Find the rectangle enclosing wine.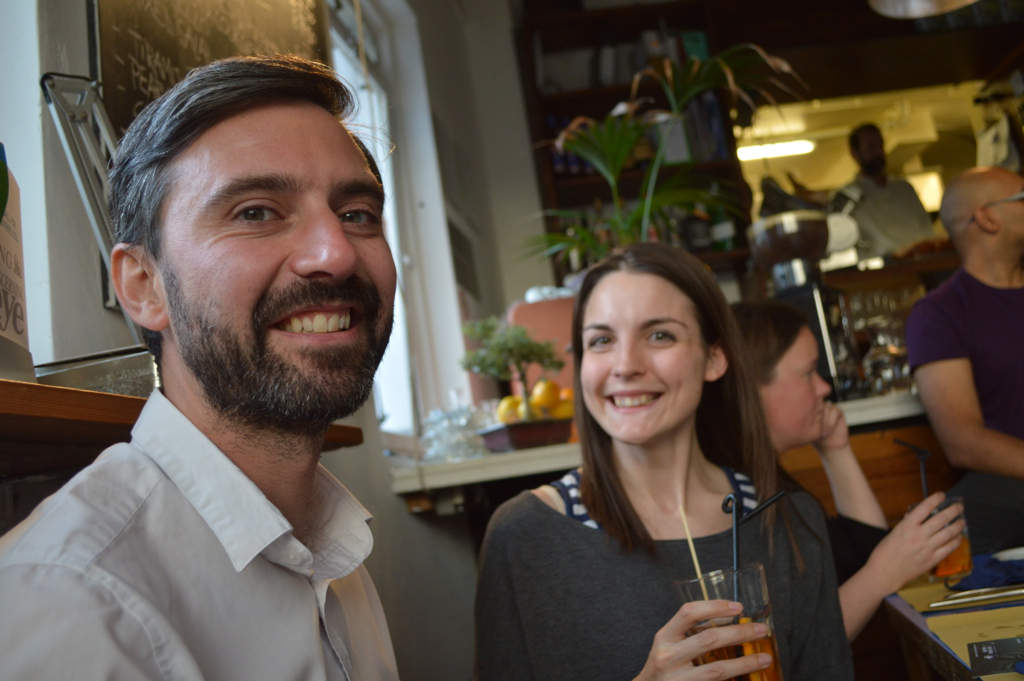
(x1=688, y1=613, x2=787, y2=680).
